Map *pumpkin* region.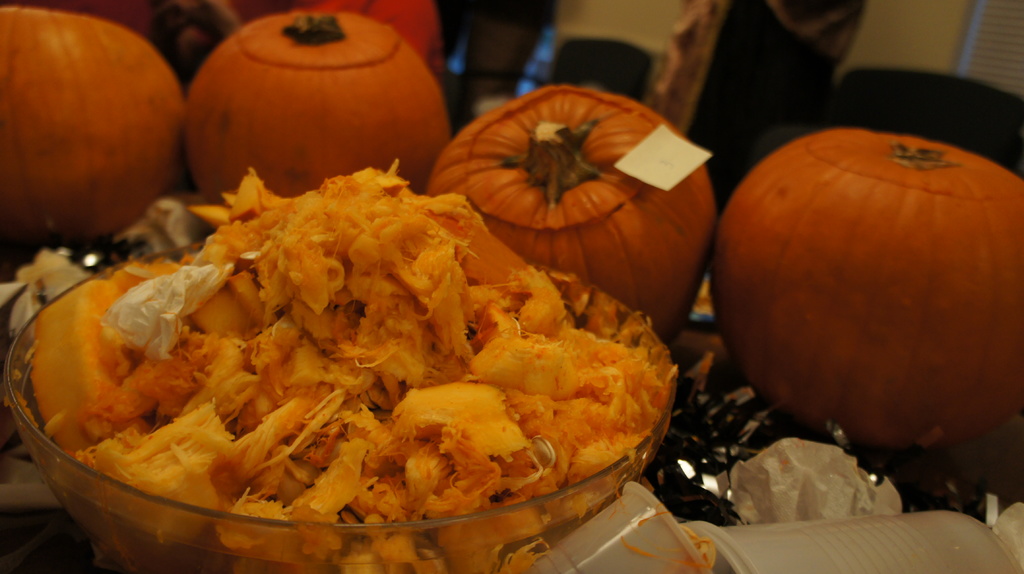
Mapped to pyautogui.locateOnScreen(421, 84, 715, 349).
